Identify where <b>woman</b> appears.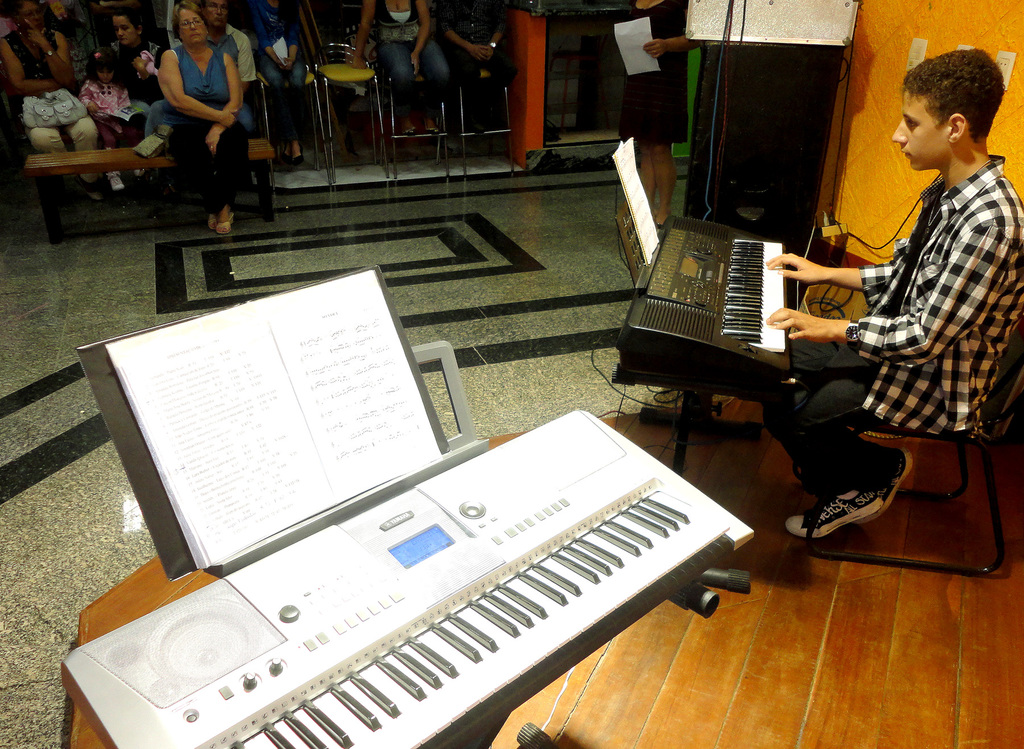
Appears at x1=141, y1=12, x2=250, y2=186.
